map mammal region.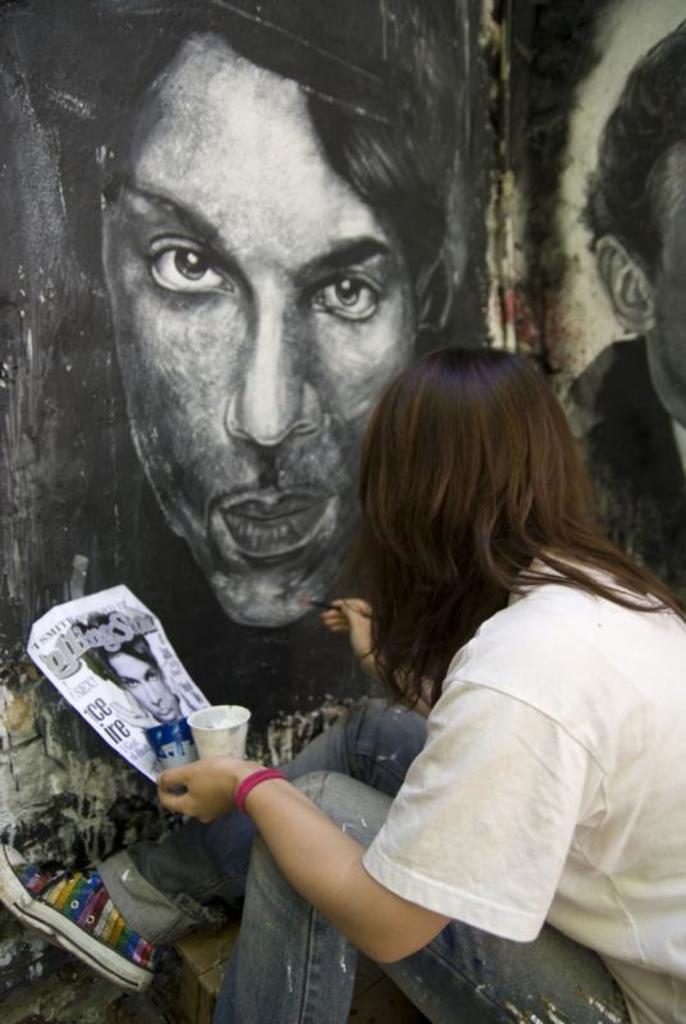
Mapped to detection(0, 340, 685, 1023).
